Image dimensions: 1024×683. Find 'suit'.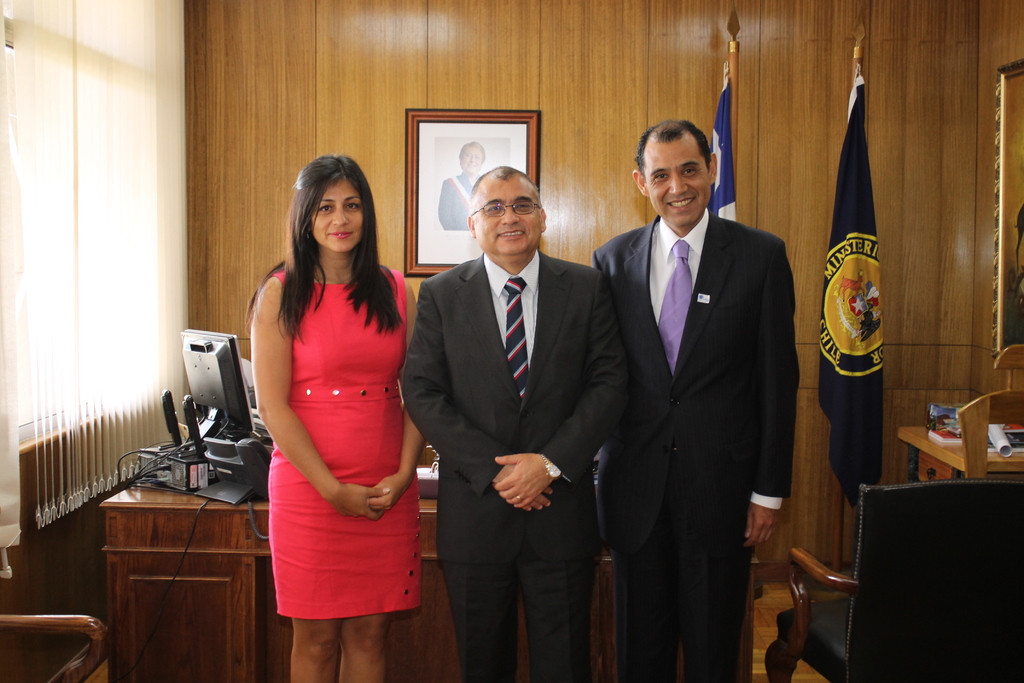
<box>598,84,806,682</box>.
